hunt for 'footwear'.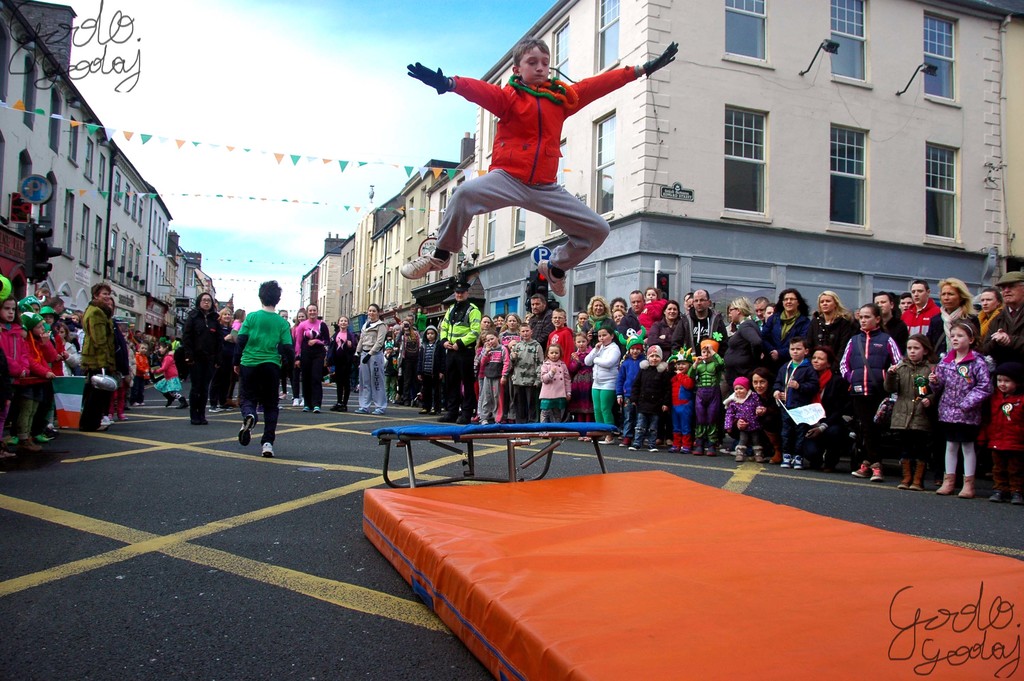
Hunted down at Rect(650, 444, 661, 454).
